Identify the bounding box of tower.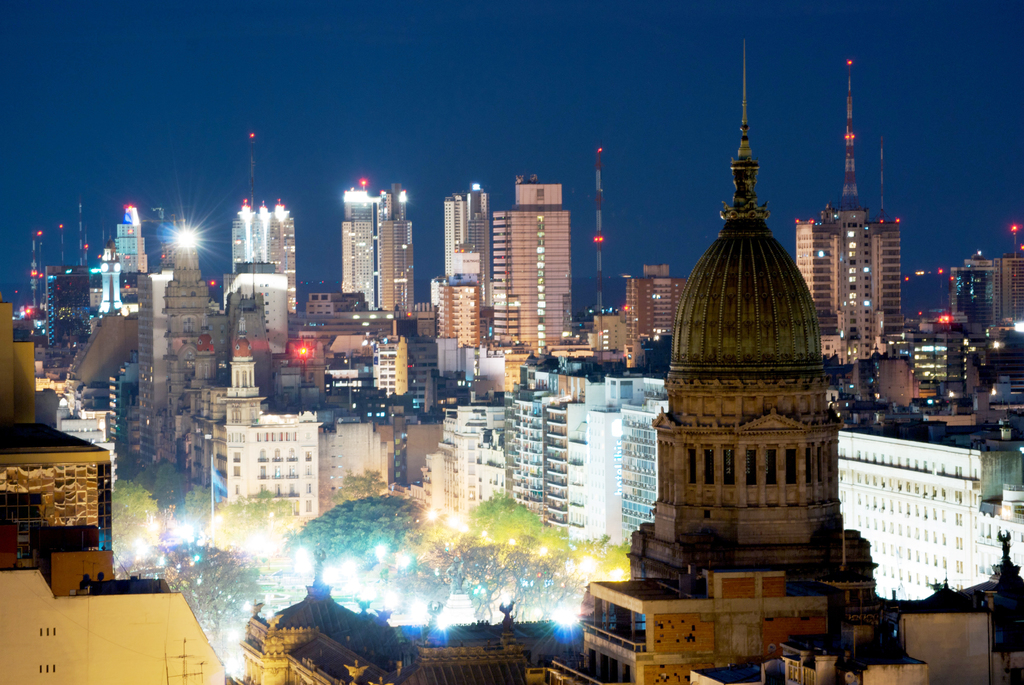
left=792, top=213, right=909, bottom=353.
